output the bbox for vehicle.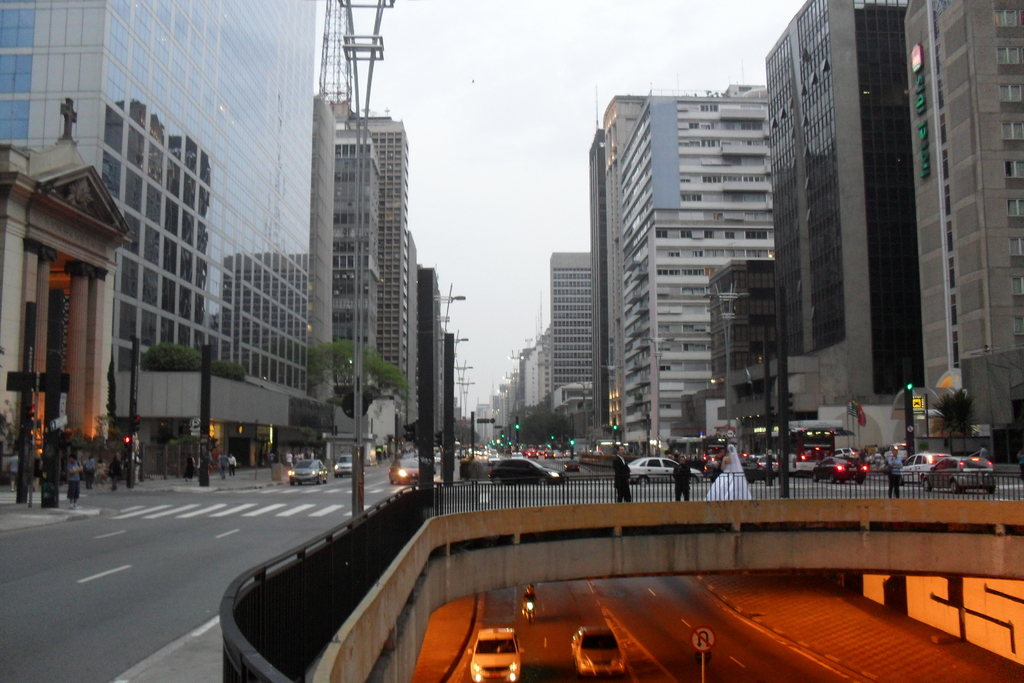
box=[491, 458, 566, 488].
